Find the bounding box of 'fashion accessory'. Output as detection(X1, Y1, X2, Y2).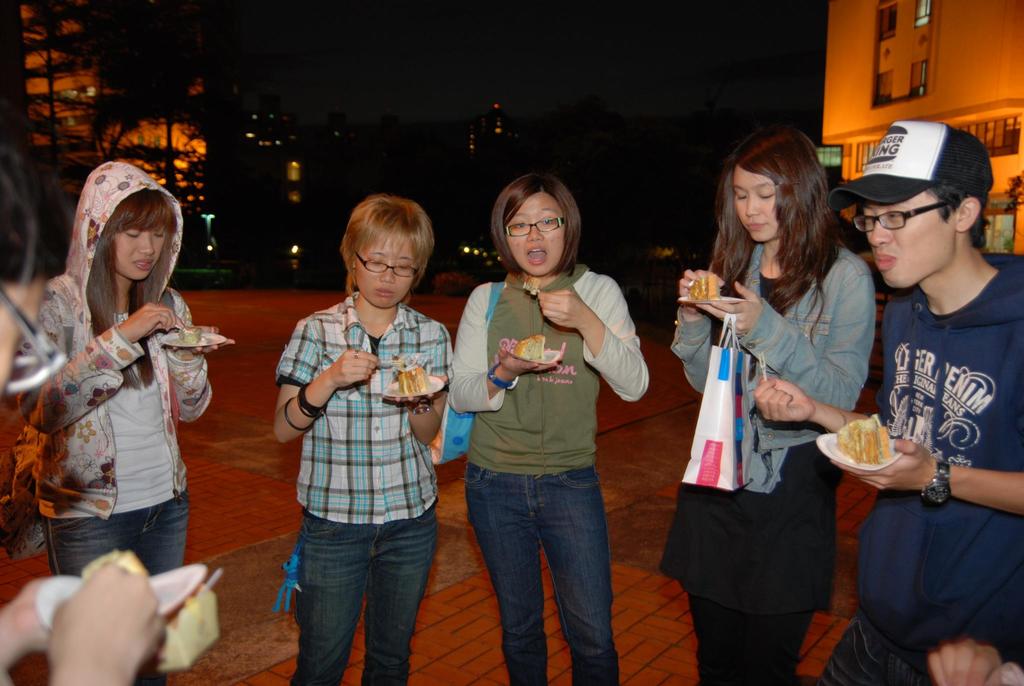
detection(404, 400, 432, 415).
